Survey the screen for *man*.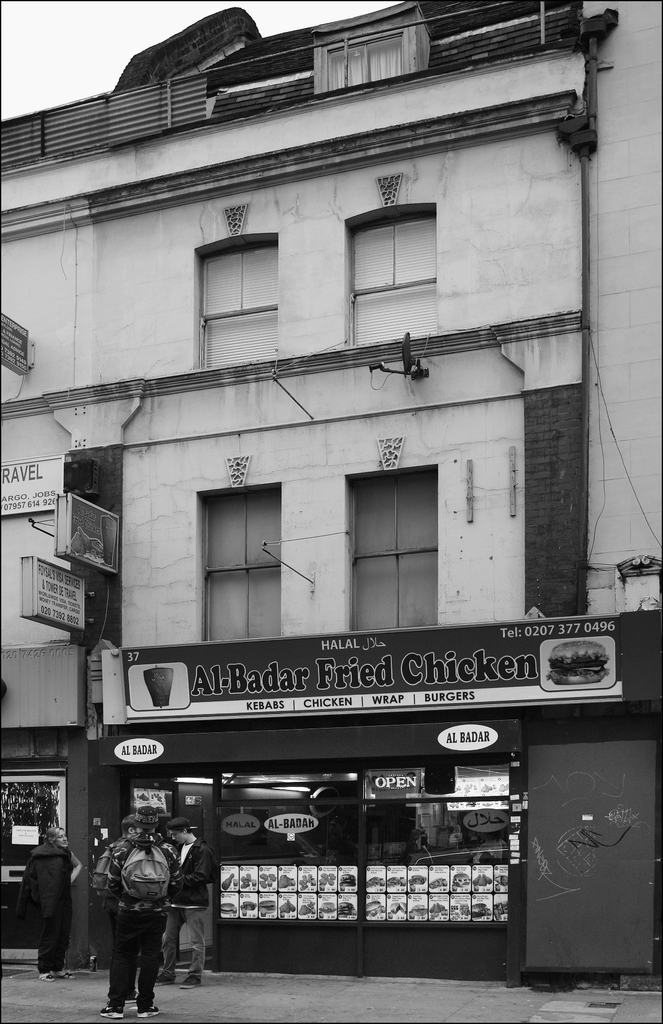
Survey found: box(98, 806, 163, 1016).
